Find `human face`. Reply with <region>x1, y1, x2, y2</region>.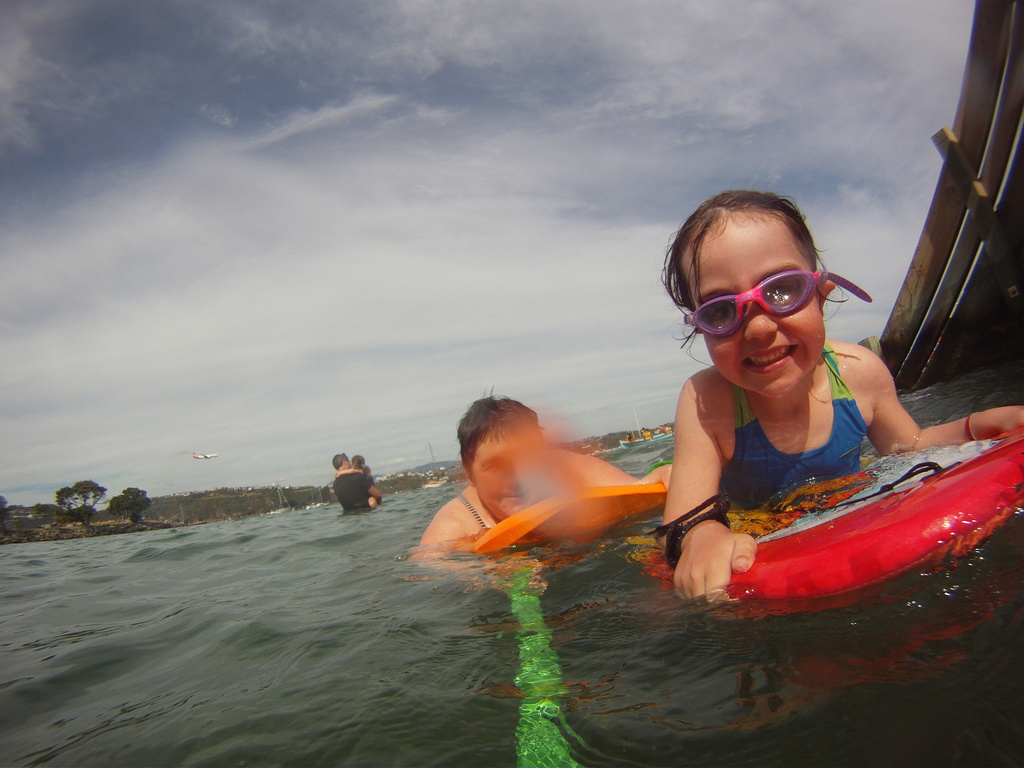
<region>696, 205, 825, 400</region>.
